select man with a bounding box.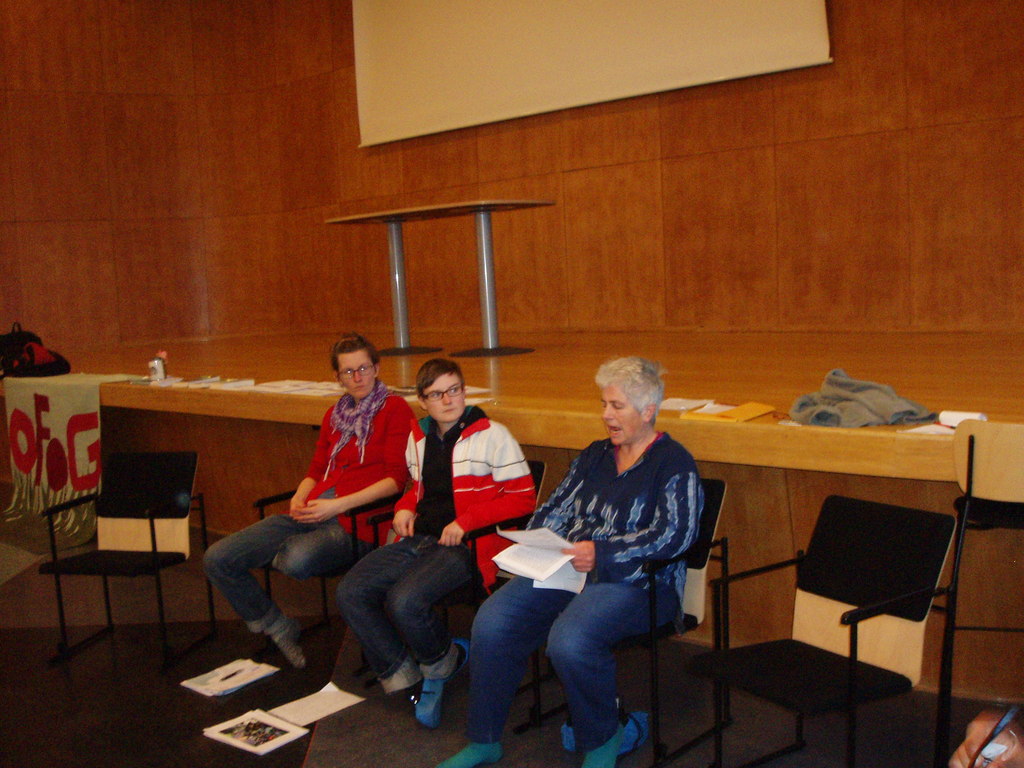
(left=198, top=332, right=404, bottom=659).
